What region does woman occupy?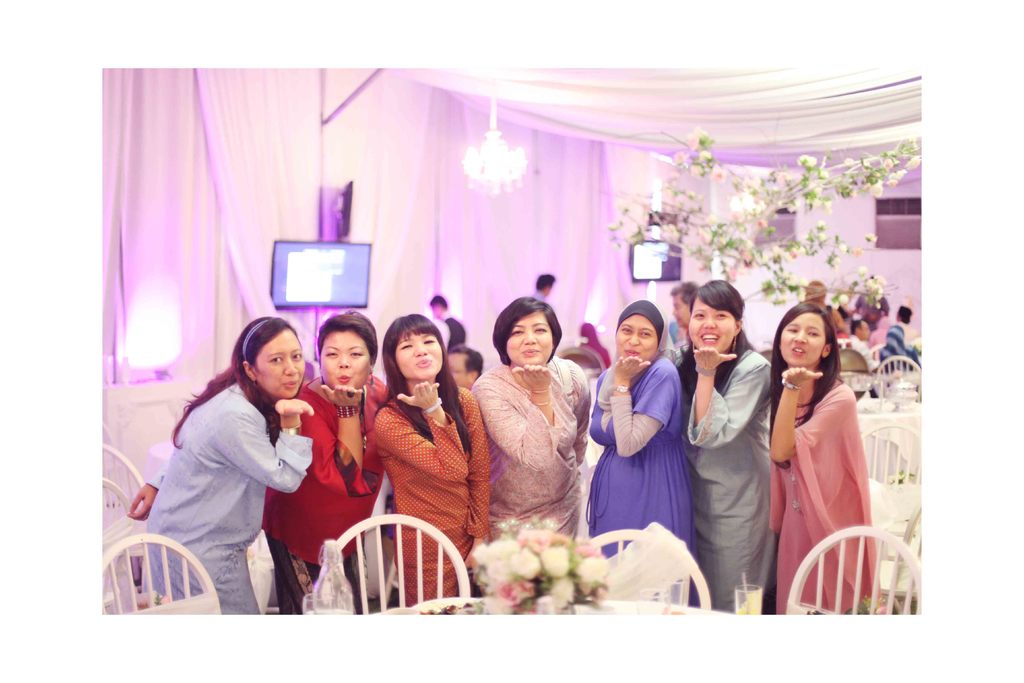
l=370, t=309, r=490, b=620.
